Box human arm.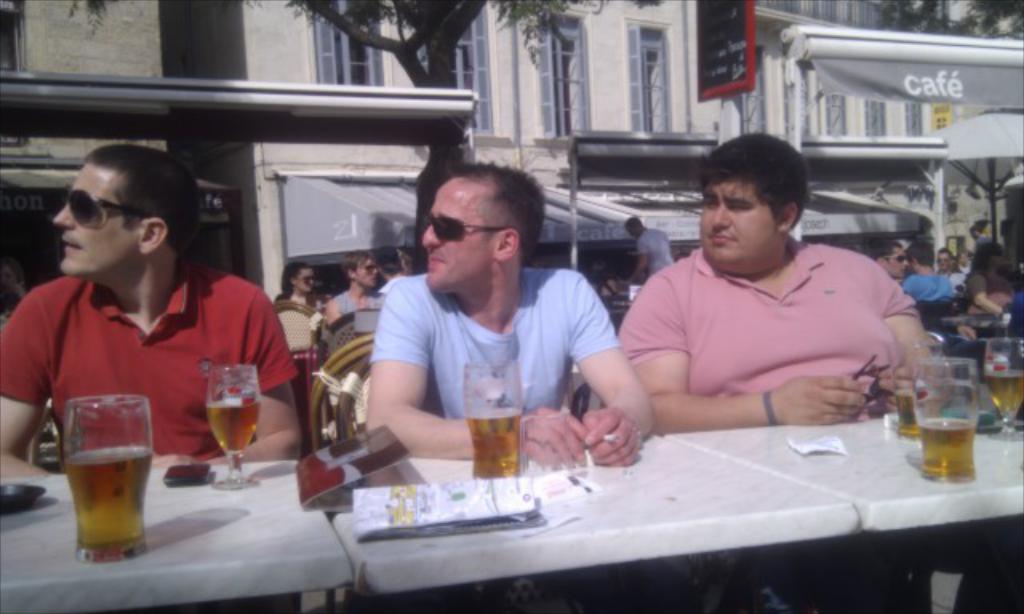
left=614, top=256, right=845, bottom=433.
